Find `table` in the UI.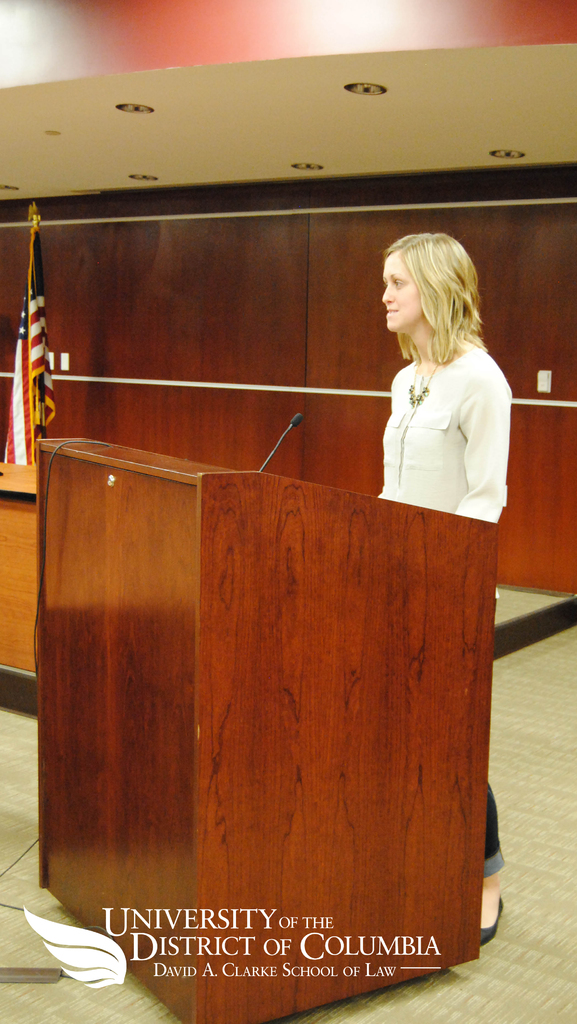
UI element at 35, 436, 502, 1023.
